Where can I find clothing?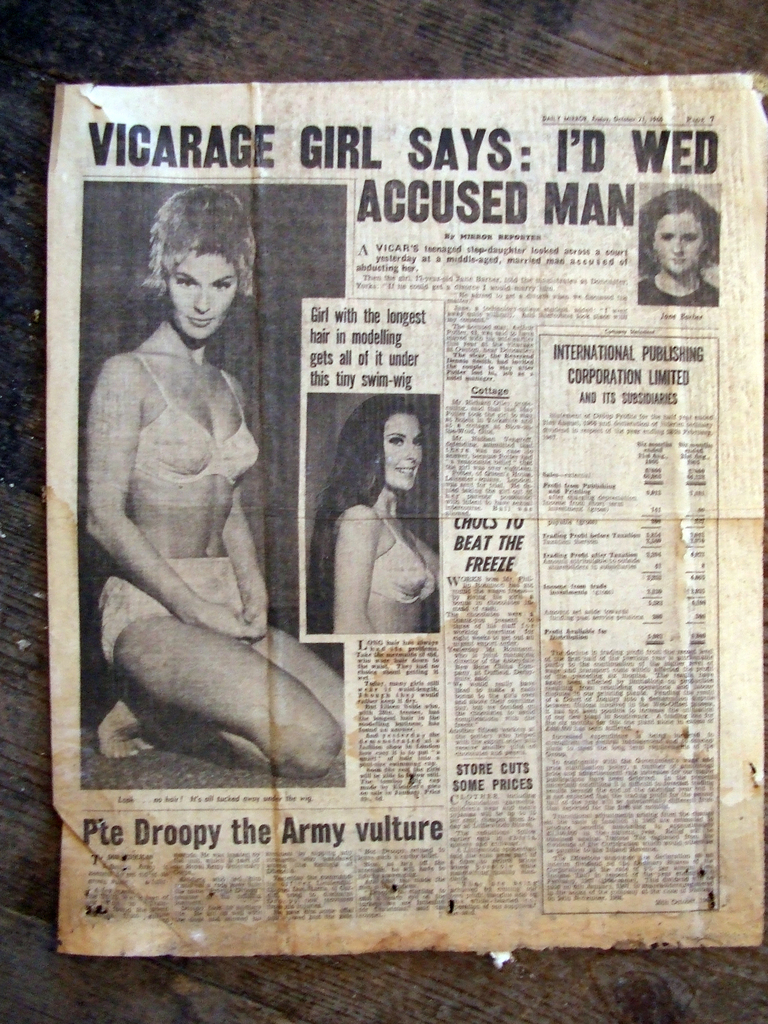
You can find it at box(91, 367, 265, 666).
